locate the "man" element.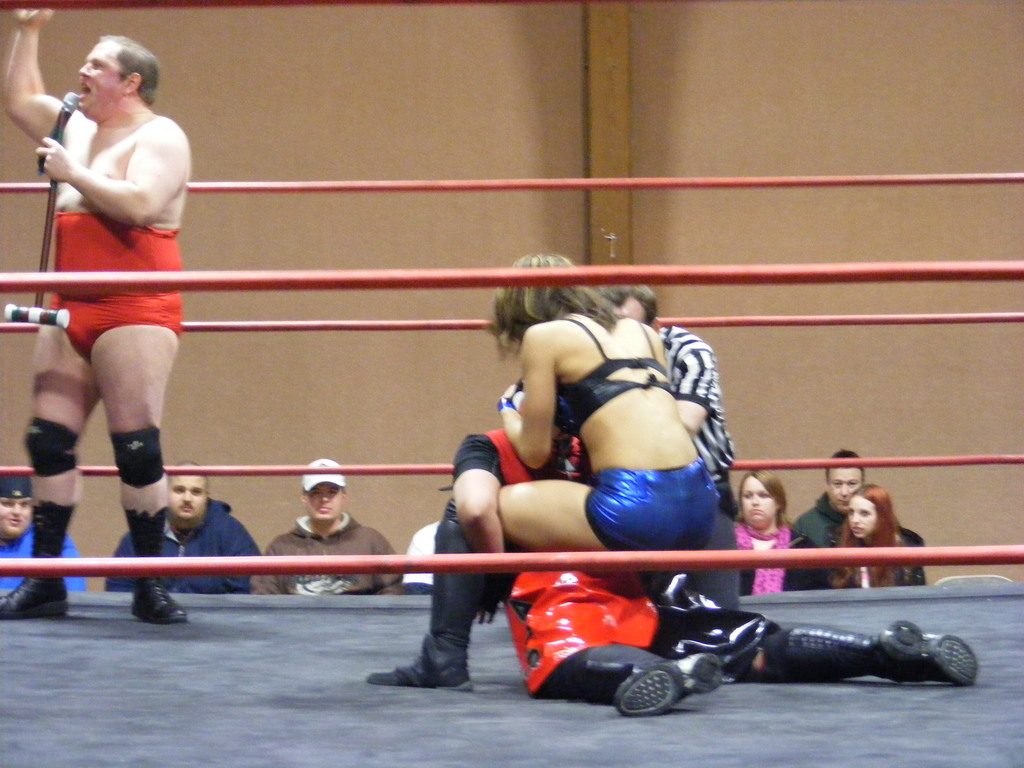
Element bbox: crop(24, 26, 227, 602).
